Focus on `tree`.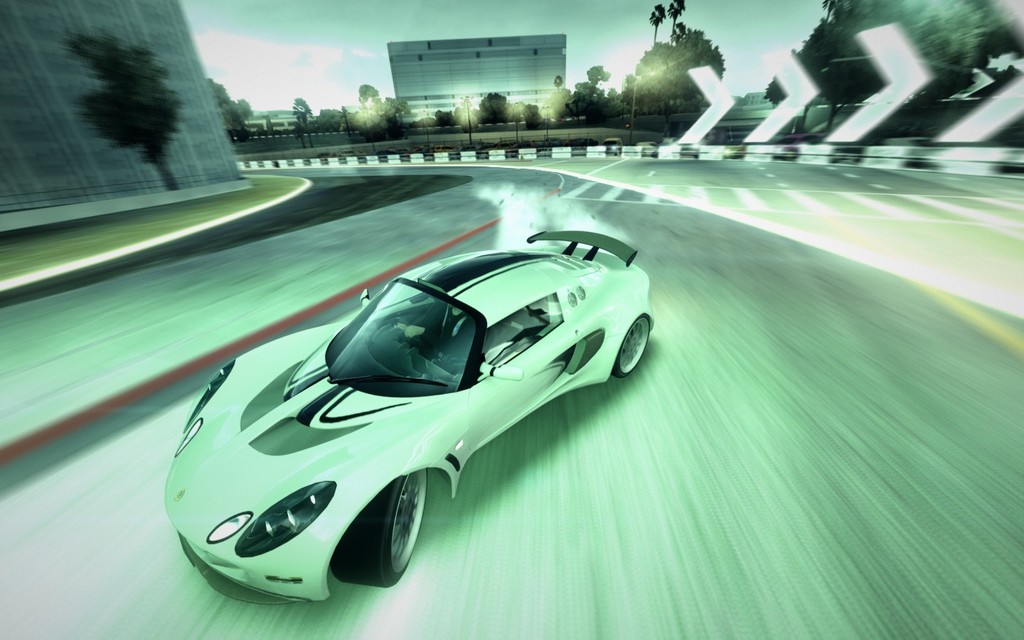
Focused at (left=233, top=95, right=252, bottom=119).
